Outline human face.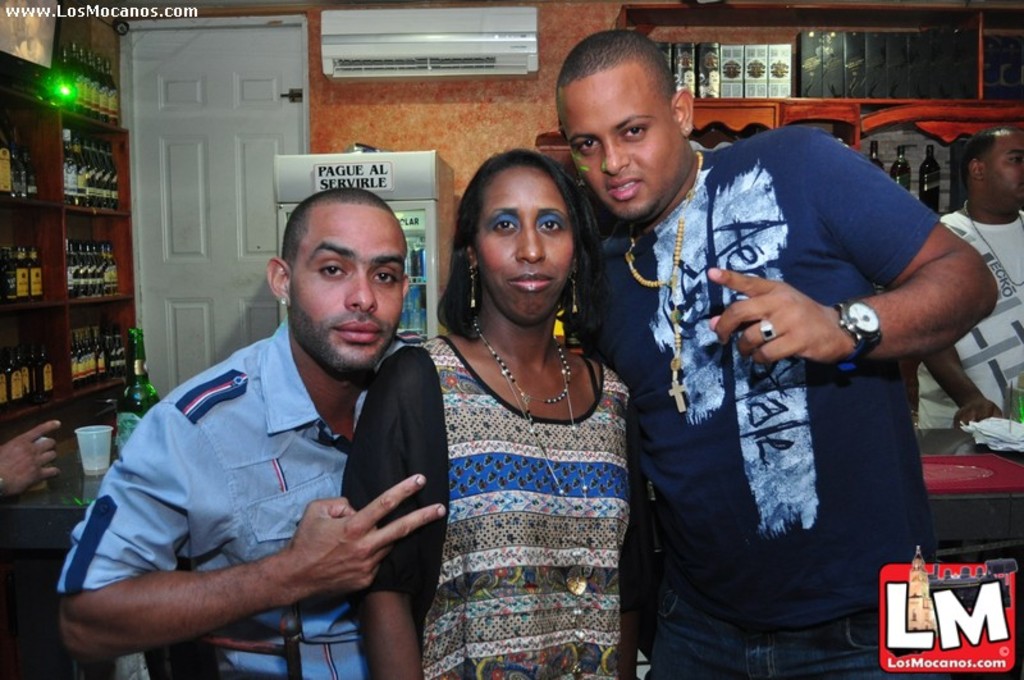
Outline: 285:207:403:387.
